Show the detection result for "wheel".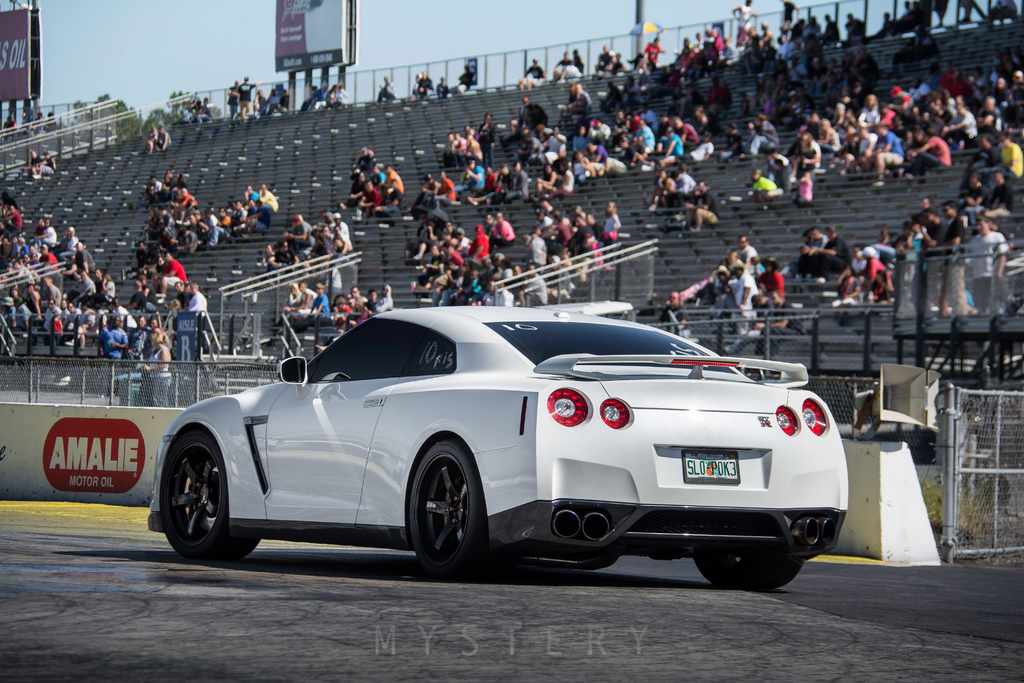
163/425/260/564.
